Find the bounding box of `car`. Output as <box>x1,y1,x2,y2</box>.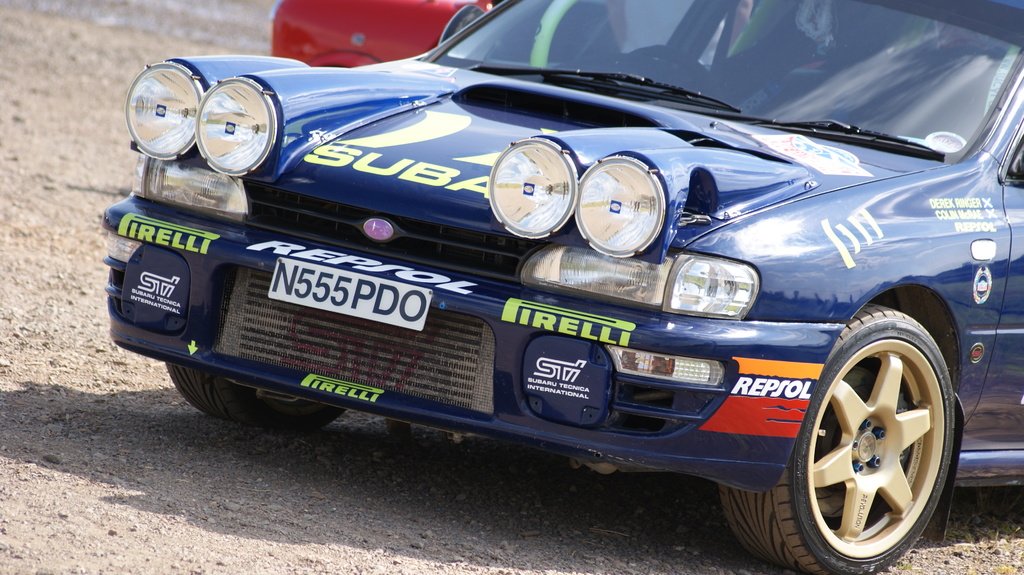
<box>97,0,1023,574</box>.
